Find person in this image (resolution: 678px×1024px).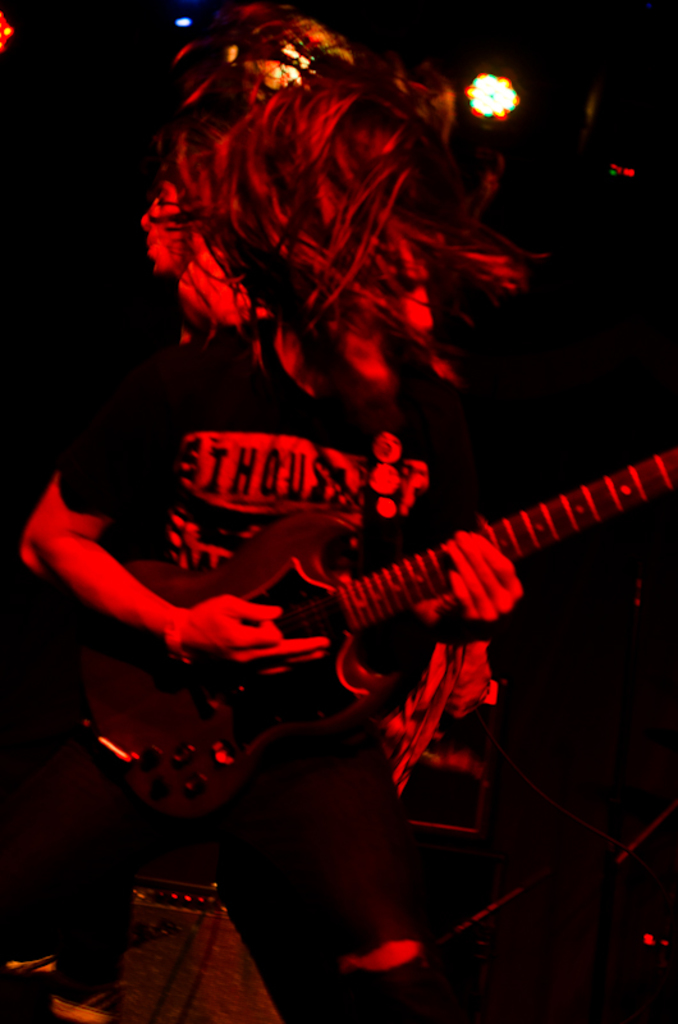
24/86/531/1011.
